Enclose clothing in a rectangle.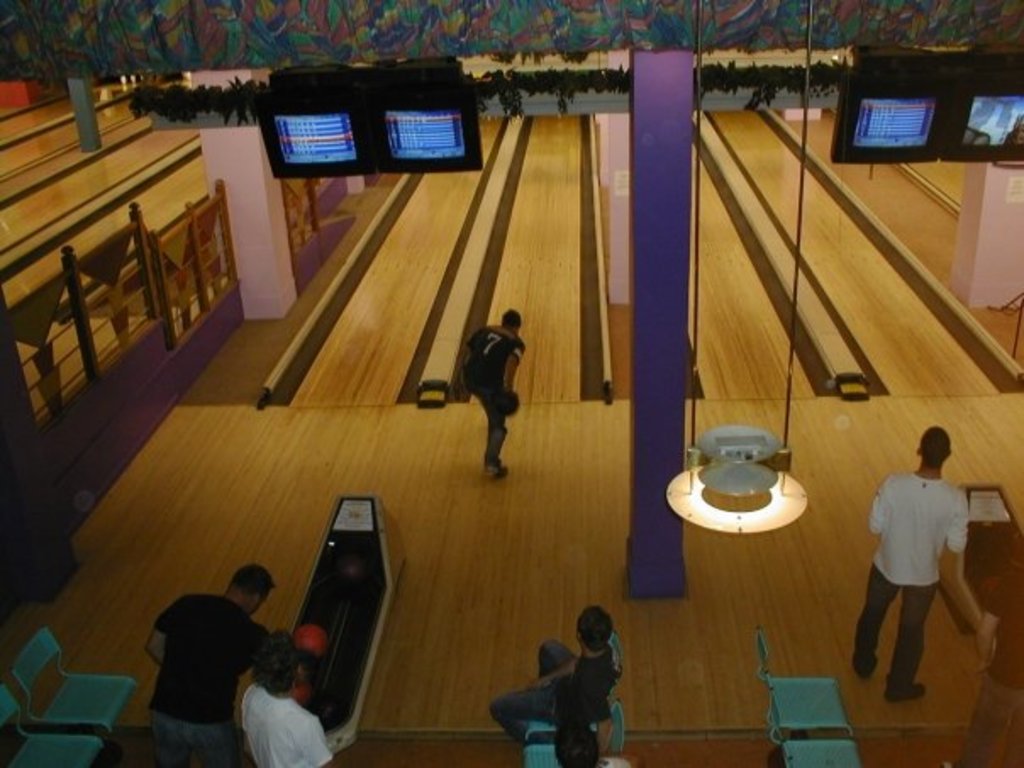
[244,676,331,765].
